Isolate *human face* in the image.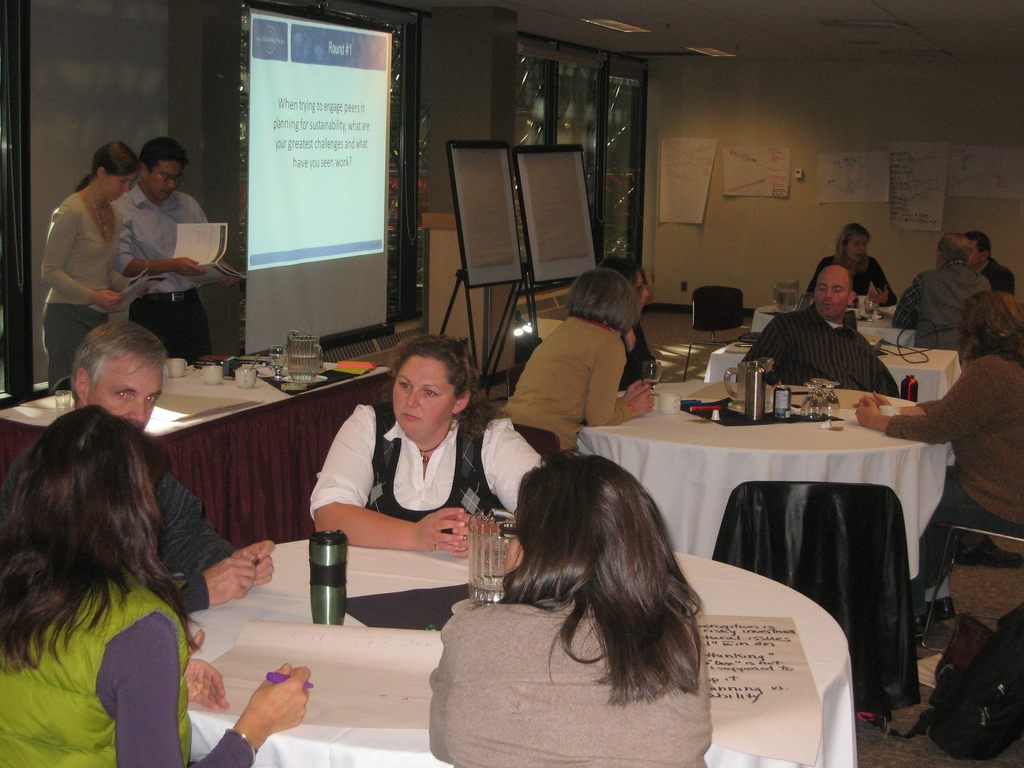
Isolated region: Rect(142, 162, 188, 199).
